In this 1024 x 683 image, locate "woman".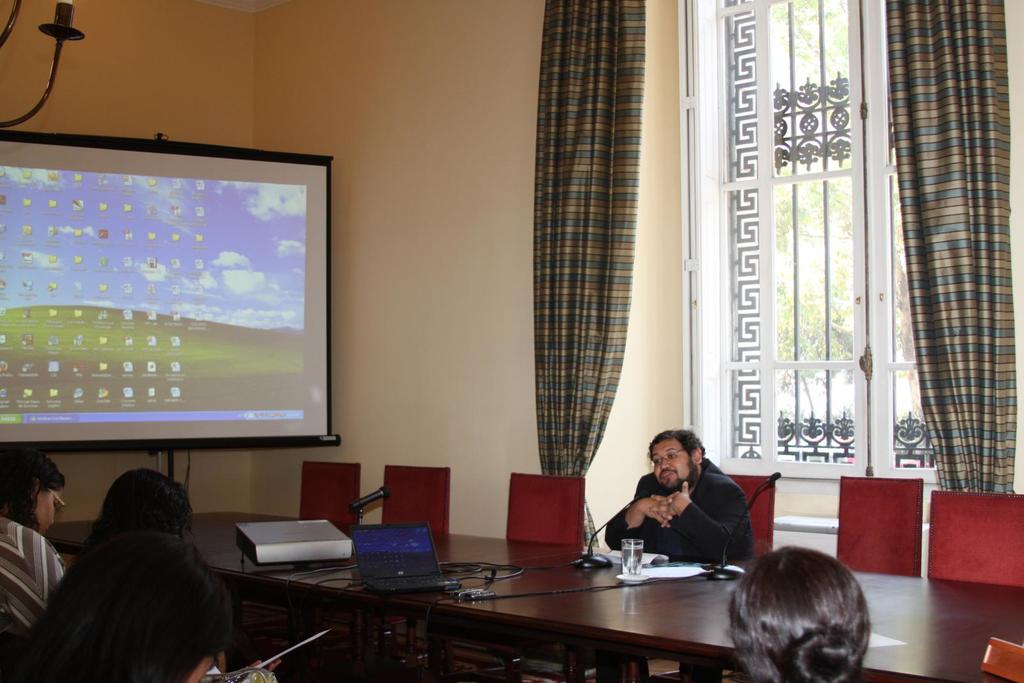
Bounding box: {"left": 22, "top": 468, "right": 255, "bottom": 682}.
